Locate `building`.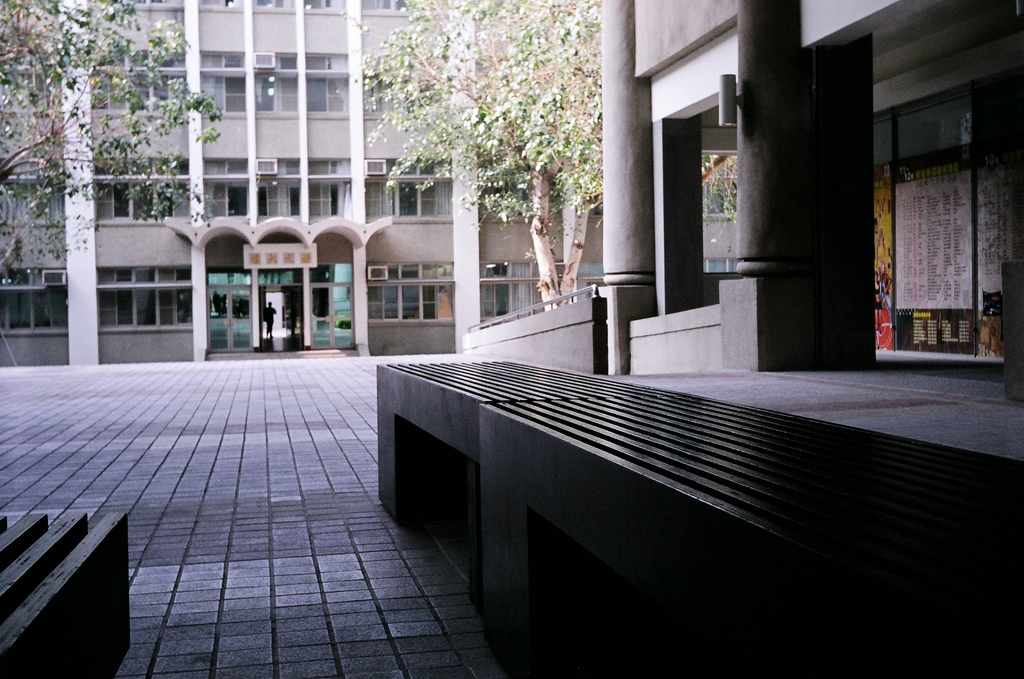
Bounding box: x1=0, y1=0, x2=741, y2=364.
